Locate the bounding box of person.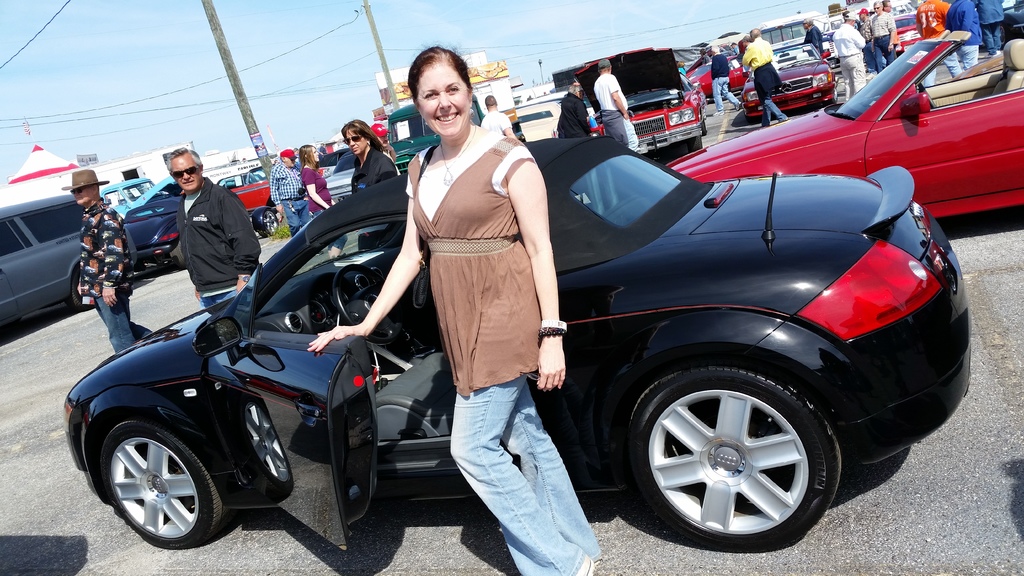
Bounding box: 712/45/742/118.
